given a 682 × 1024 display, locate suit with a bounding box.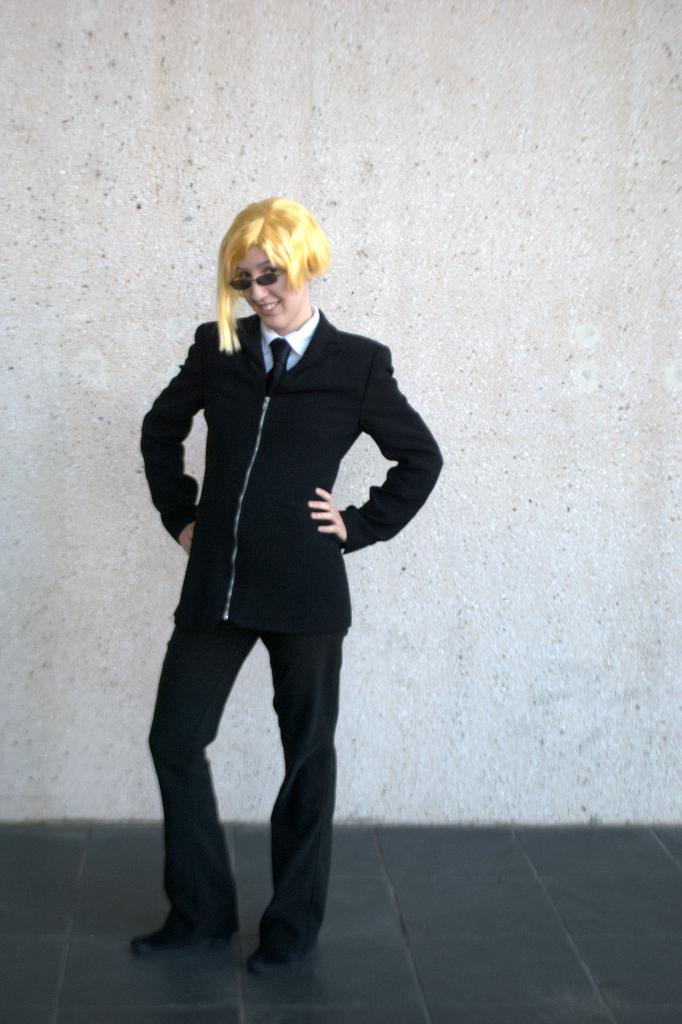
Located: <bbox>126, 229, 431, 927</bbox>.
